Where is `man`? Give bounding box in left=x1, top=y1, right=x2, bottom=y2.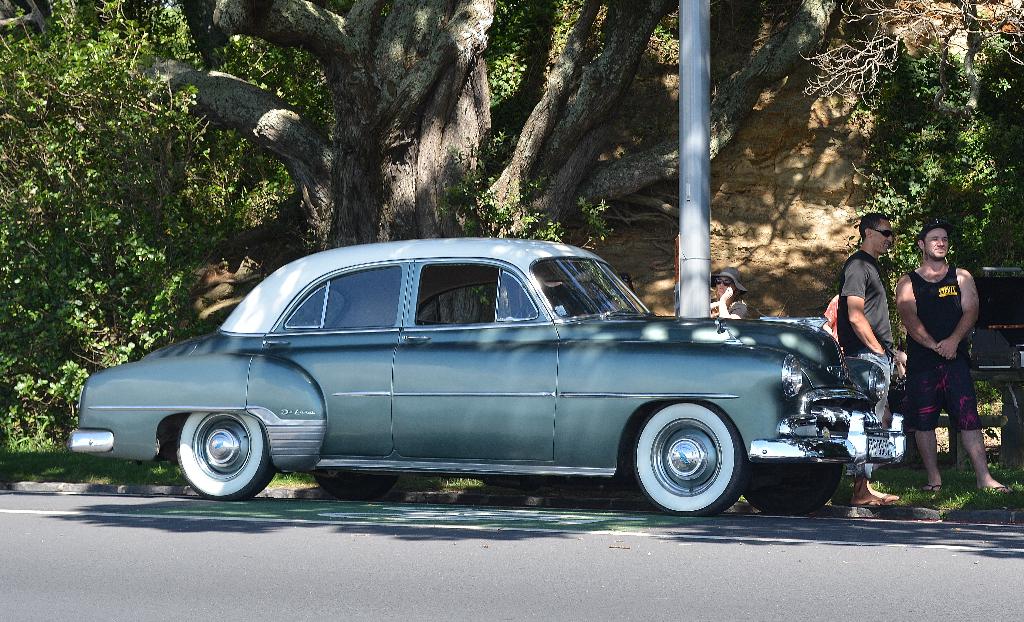
left=837, top=214, right=906, bottom=508.
